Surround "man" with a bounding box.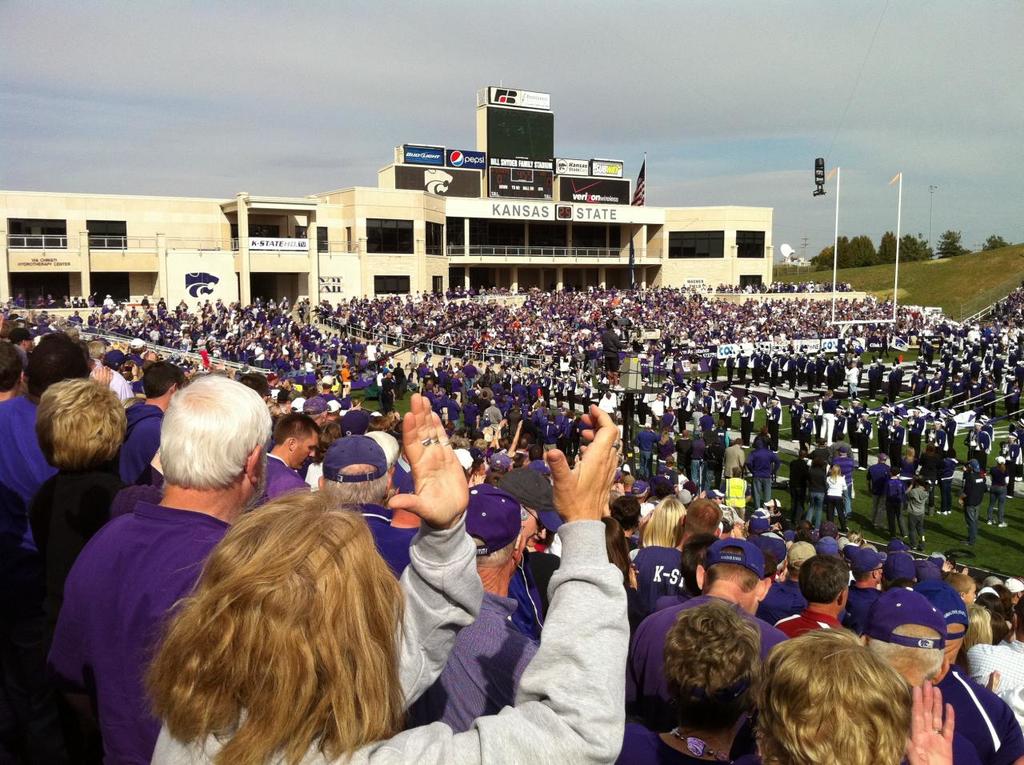
detection(302, 395, 329, 429).
